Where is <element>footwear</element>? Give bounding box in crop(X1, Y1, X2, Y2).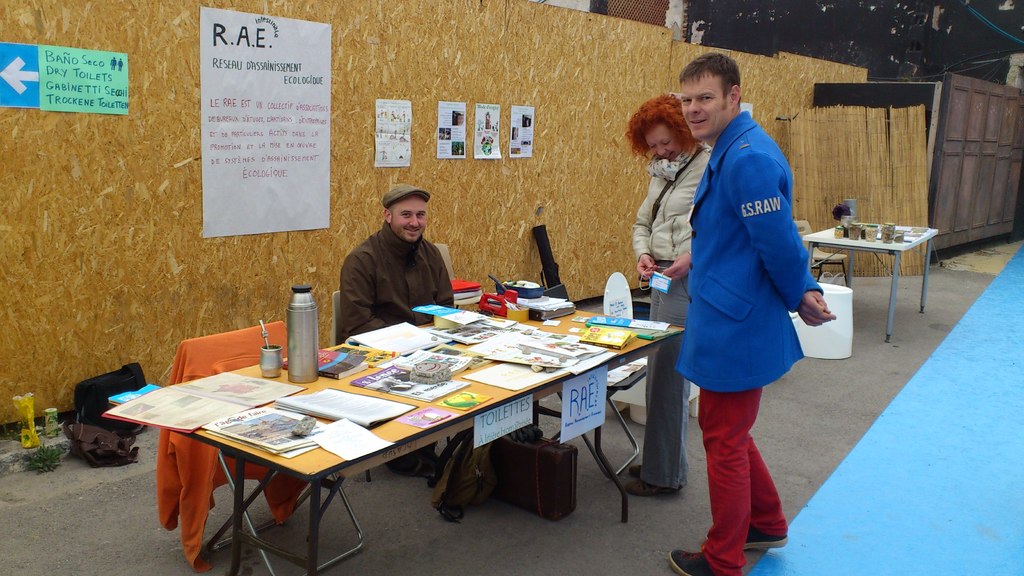
crop(668, 548, 722, 575).
